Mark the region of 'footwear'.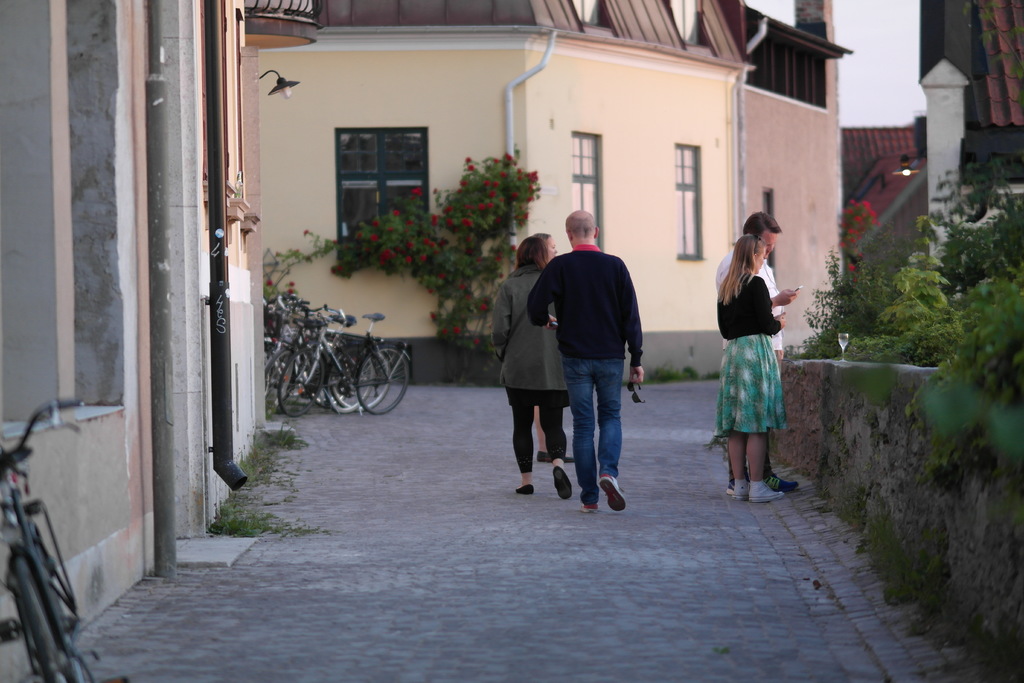
Region: {"left": 735, "top": 478, "right": 751, "bottom": 499}.
